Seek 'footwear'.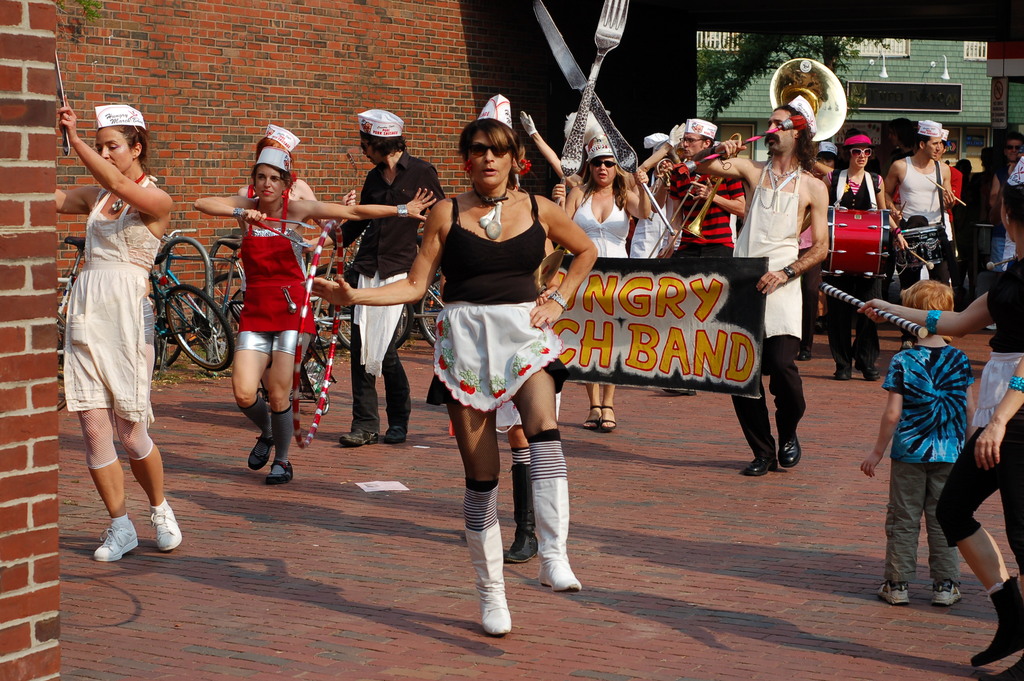
<bbox>931, 577, 958, 606</bbox>.
